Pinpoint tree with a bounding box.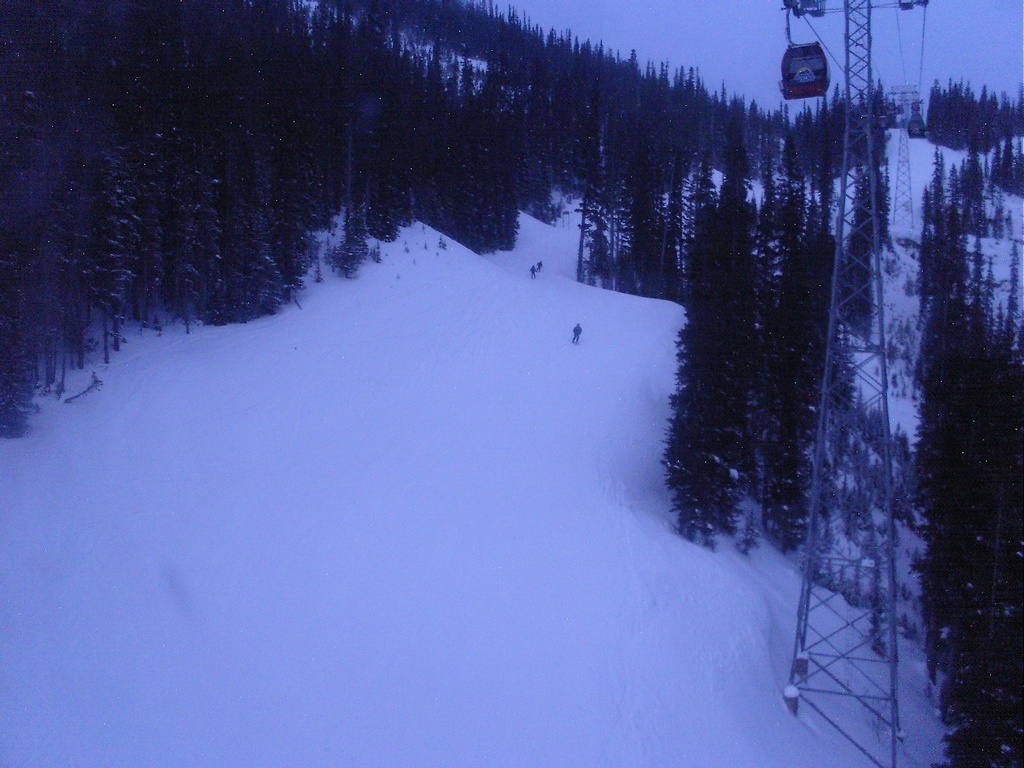
locate(908, 249, 1023, 494).
